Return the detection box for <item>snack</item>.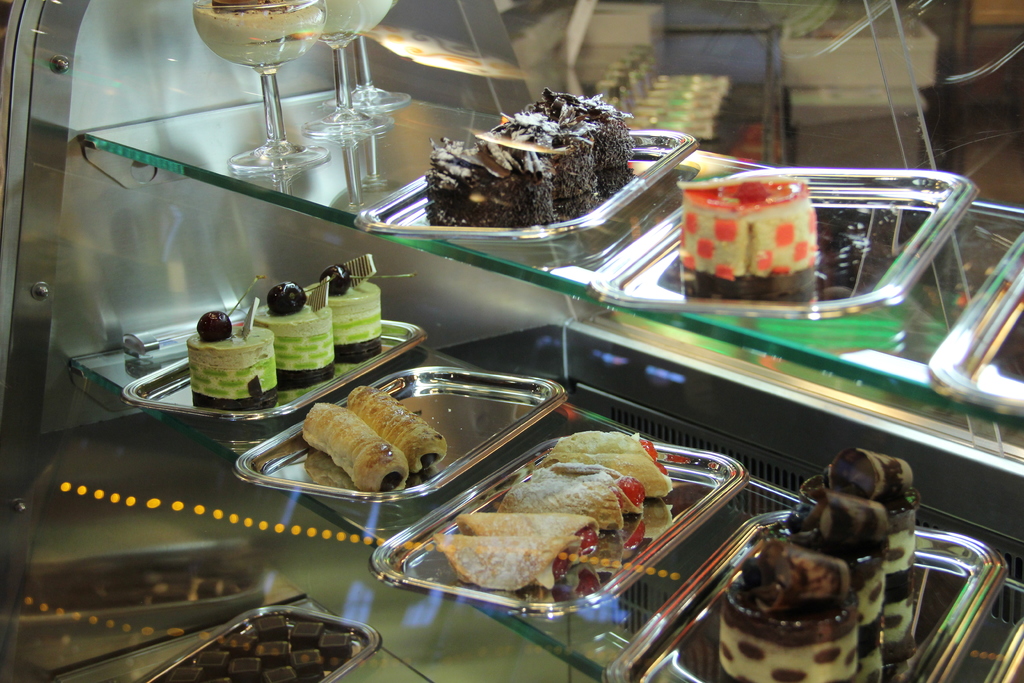
(x1=230, y1=648, x2=261, y2=681).
